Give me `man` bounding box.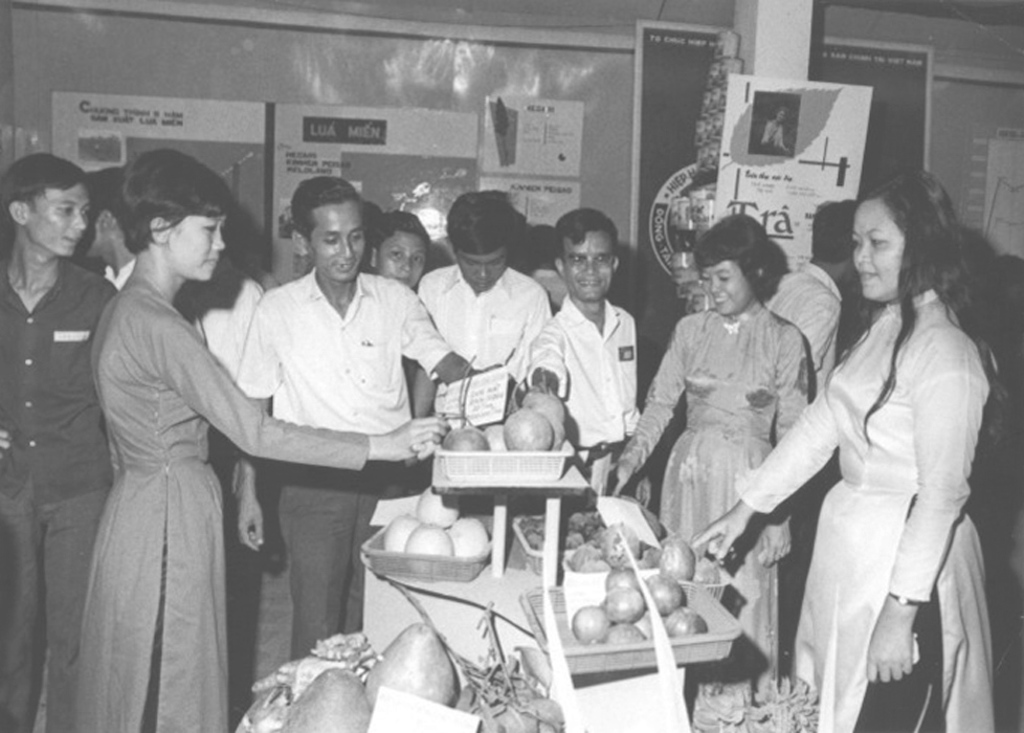
bbox(217, 171, 441, 674).
